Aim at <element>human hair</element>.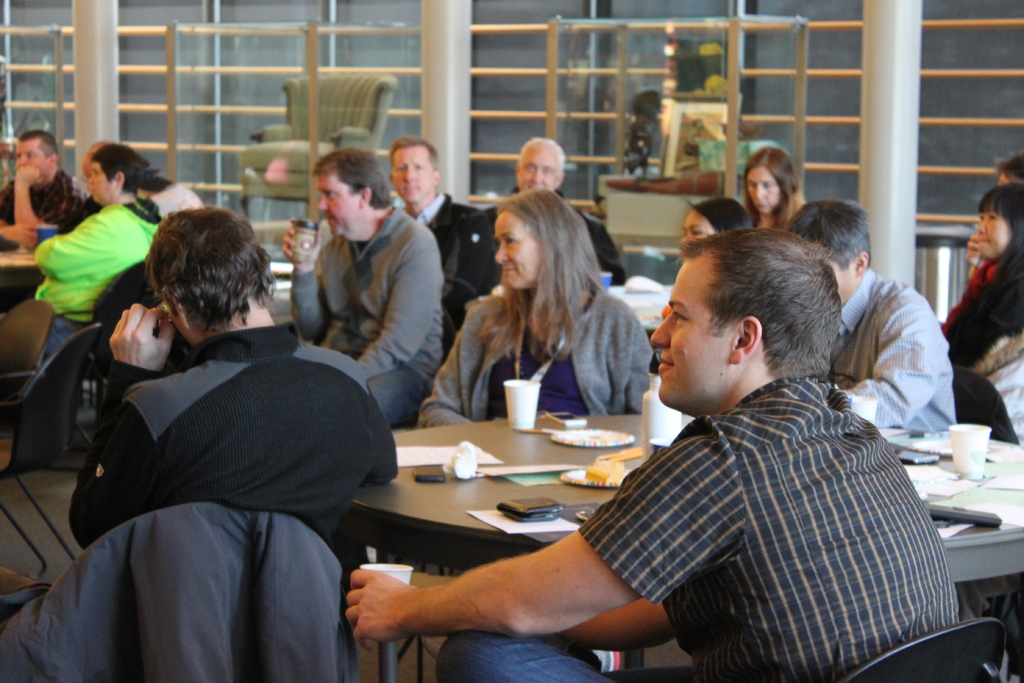
Aimed at (976,178,1023,309).
